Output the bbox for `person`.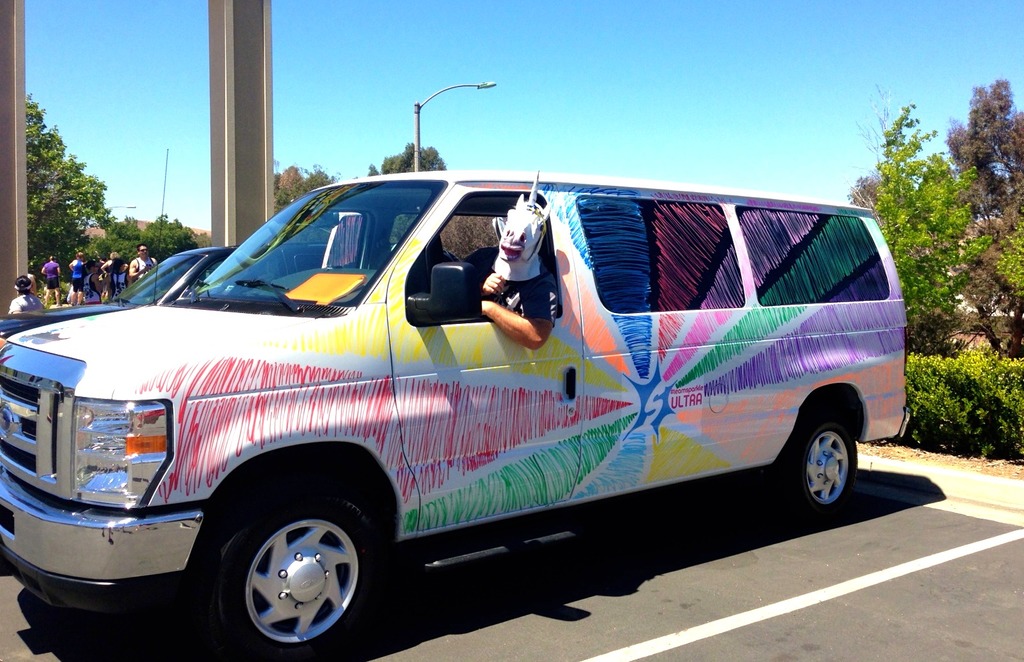
[456, 176, 559, 350].
